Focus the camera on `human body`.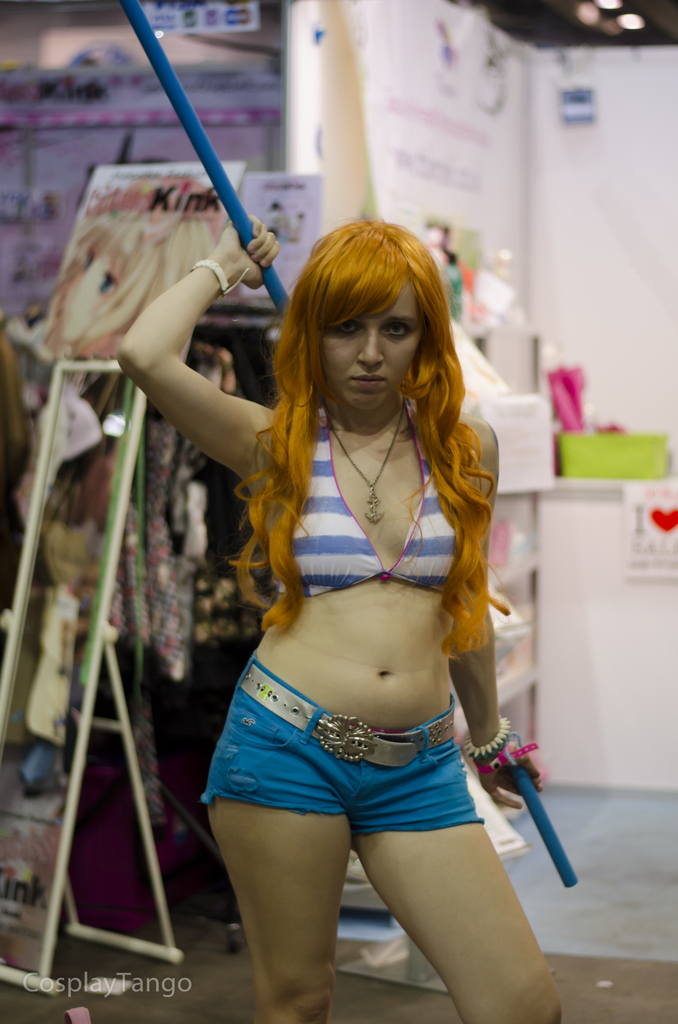
Focus region: x1=175, y1=164, x2=557, y2=1013.
